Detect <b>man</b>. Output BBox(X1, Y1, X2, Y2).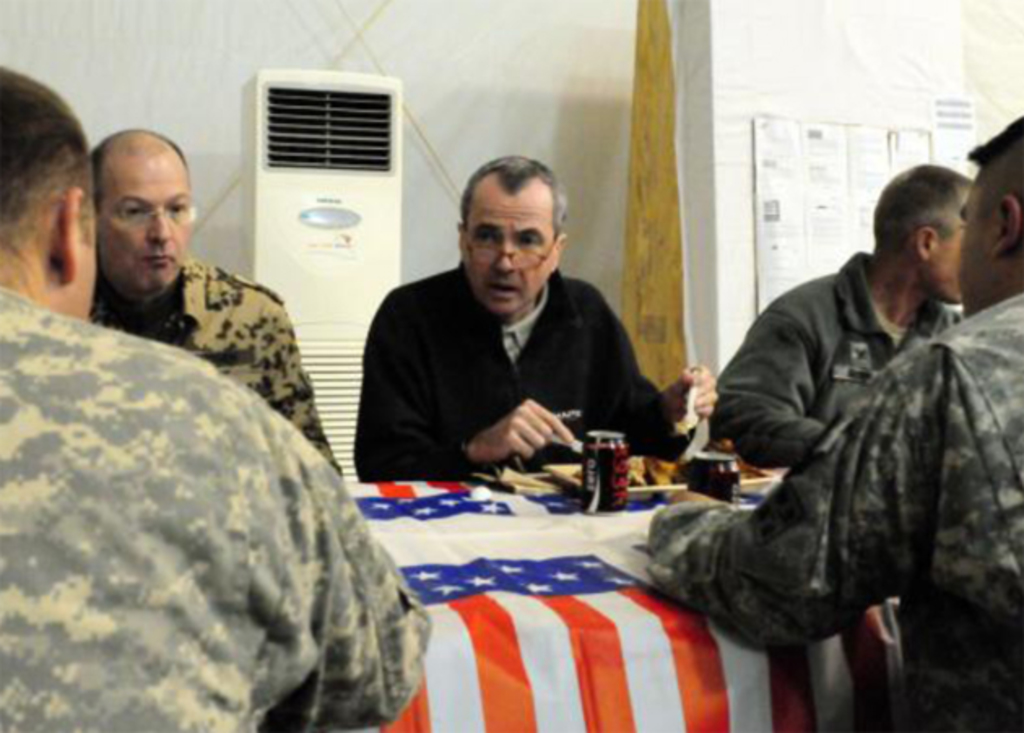
BBox(338, 161, 686, 496).
